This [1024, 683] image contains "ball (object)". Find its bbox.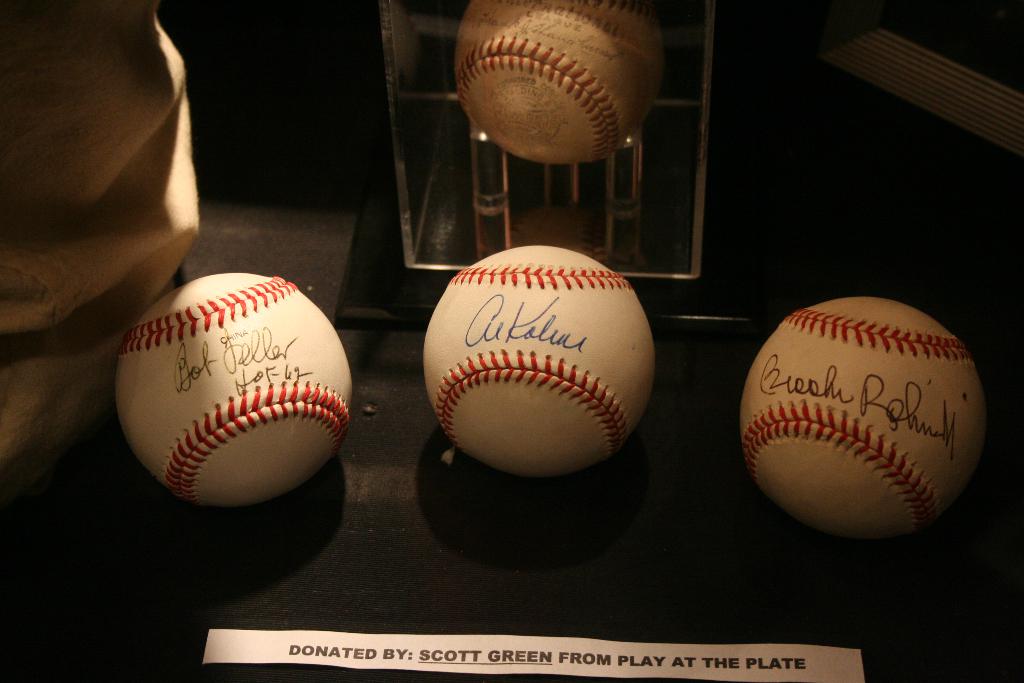
740 300 984 536.
